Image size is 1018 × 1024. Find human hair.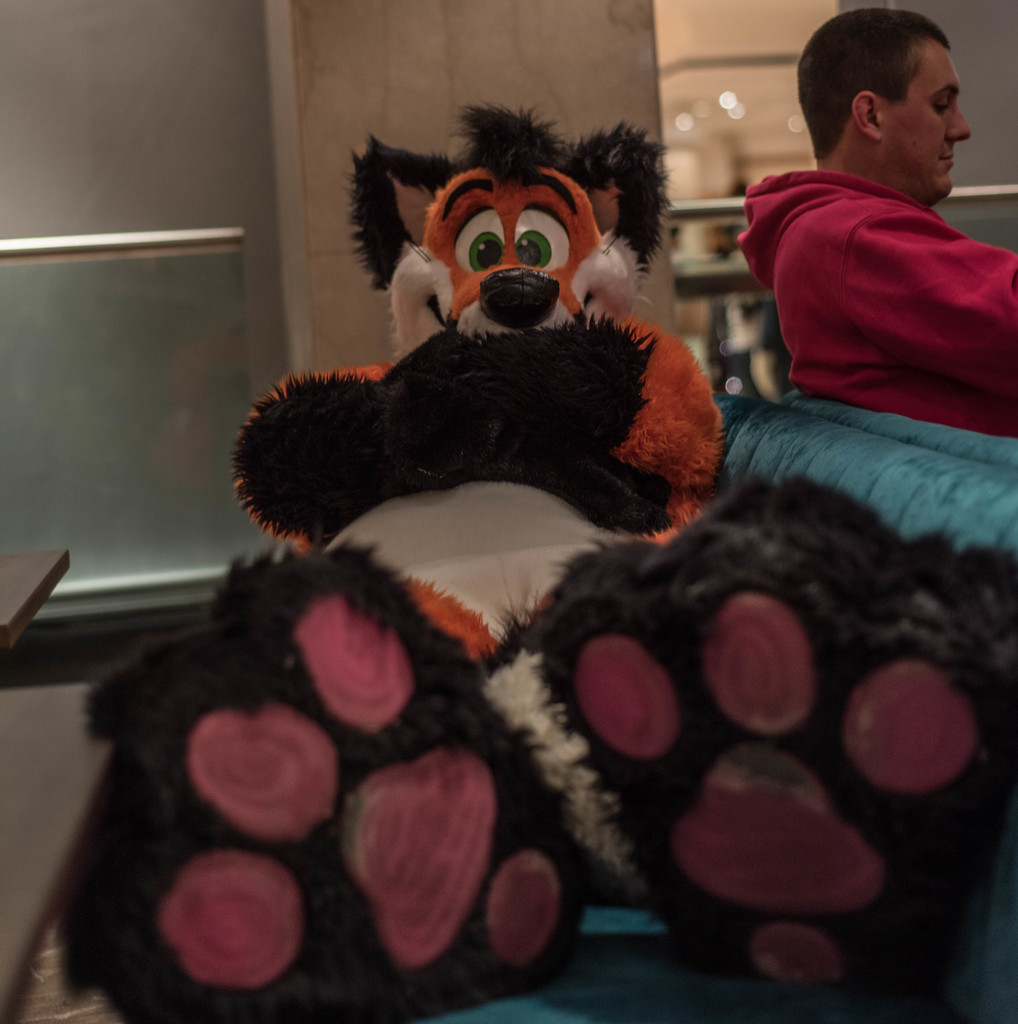
{"left": 791, "top": 0, "right": 962, "bottom": 159}.
